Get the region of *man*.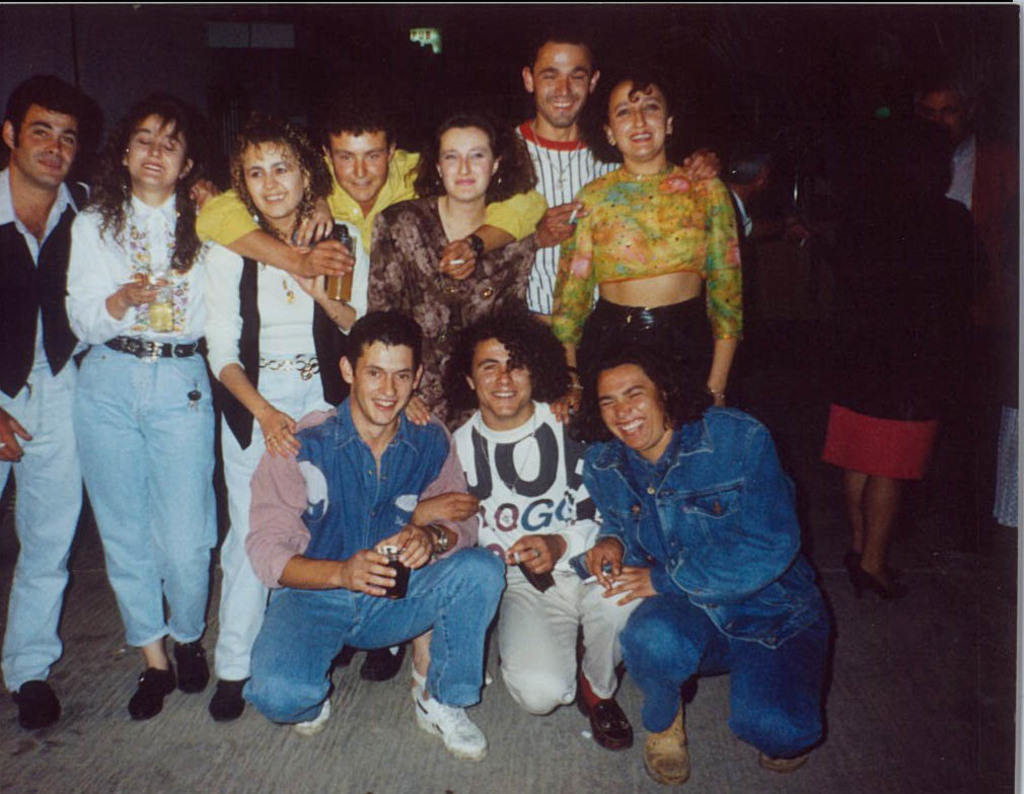
x1=909, y1=76, x2=1023, y2=508.
